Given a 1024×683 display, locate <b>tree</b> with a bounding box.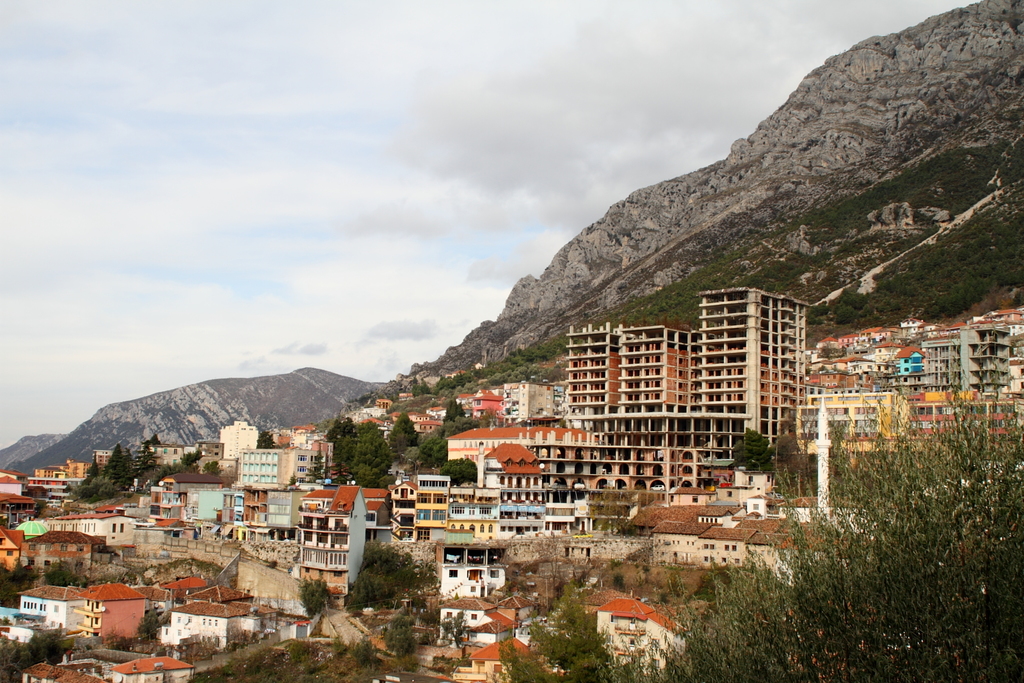
Located: [417, 428, 446, 471].
